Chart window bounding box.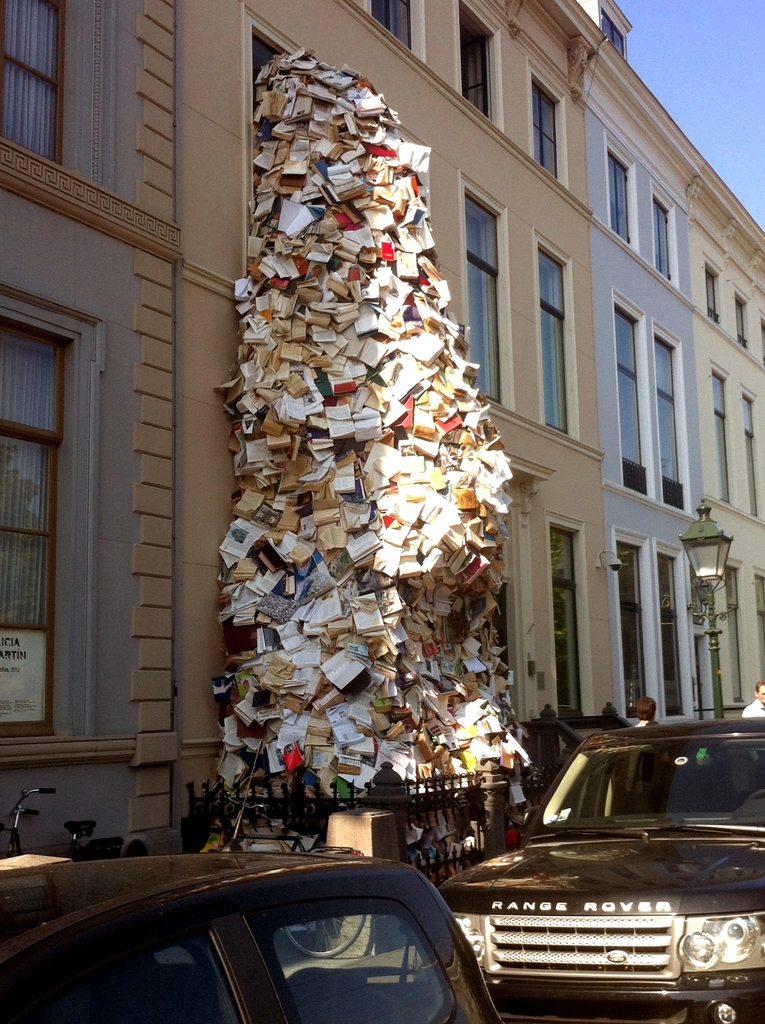
Charted: box(705, 254, 723, 330).
